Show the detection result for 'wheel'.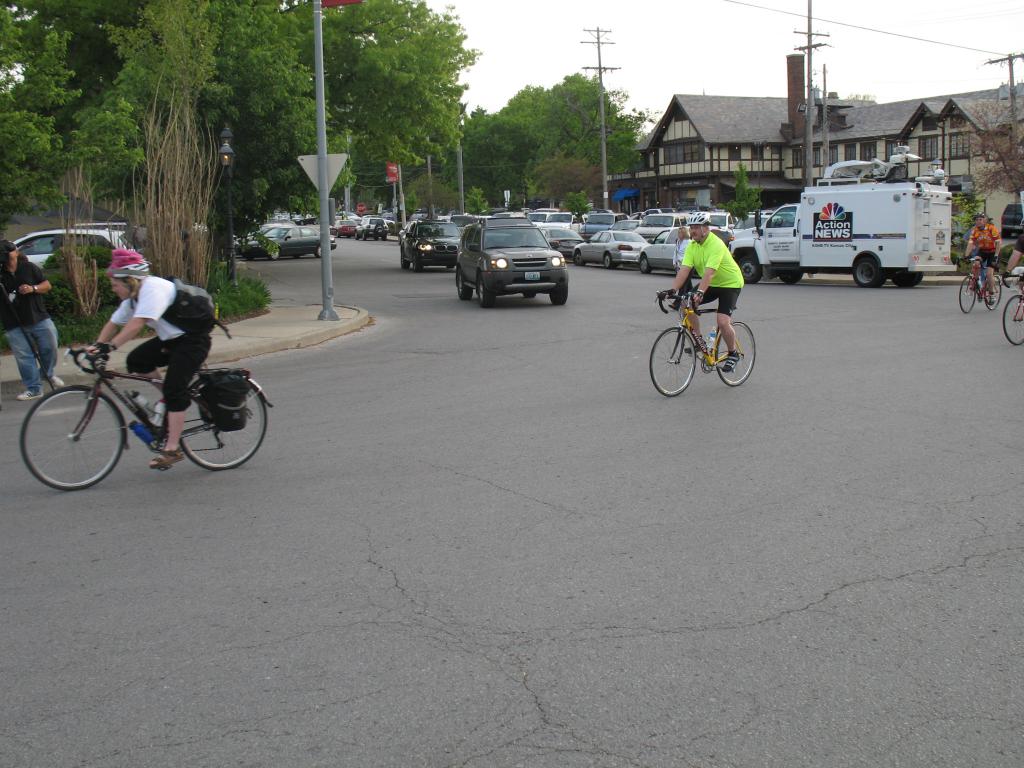
select_region(361, 227, 370, 241).
